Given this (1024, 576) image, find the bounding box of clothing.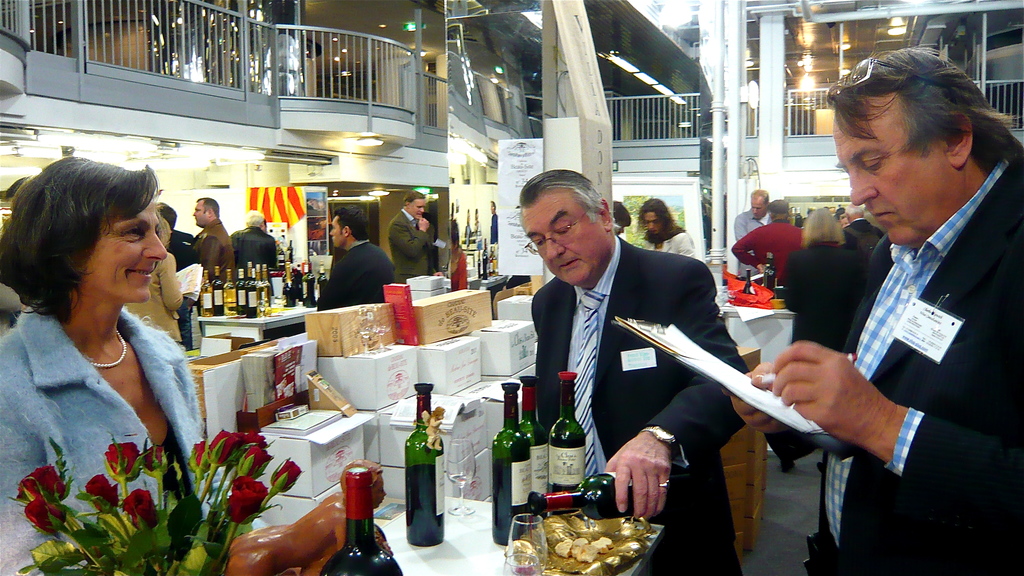
left=637, top=231, right=694, bottom=258.
